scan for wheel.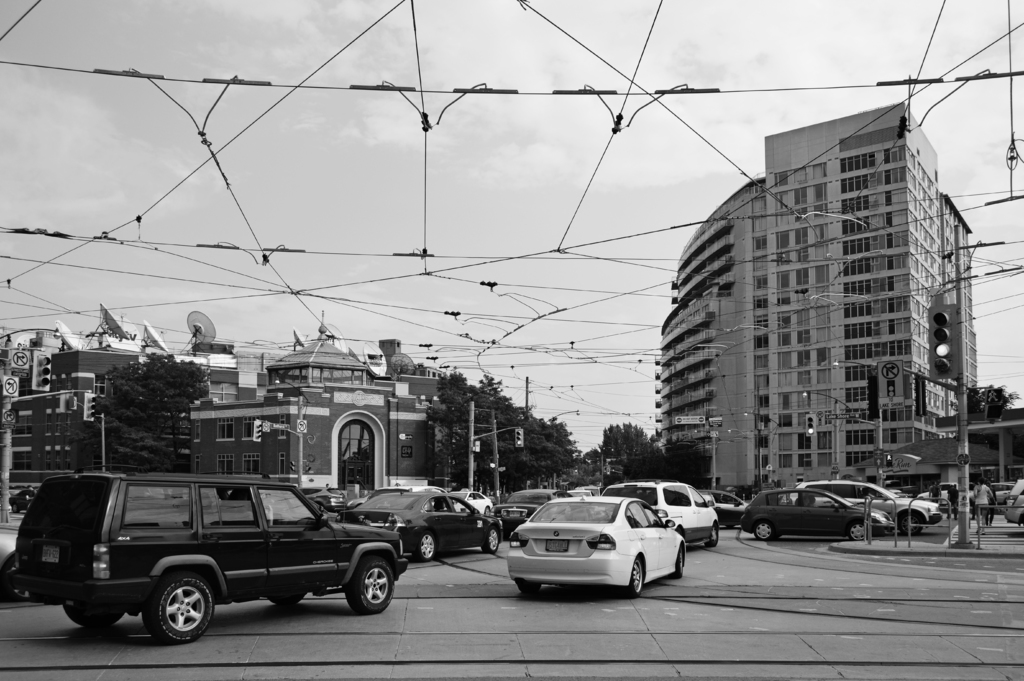
Scan result: 630,559,646,597.
